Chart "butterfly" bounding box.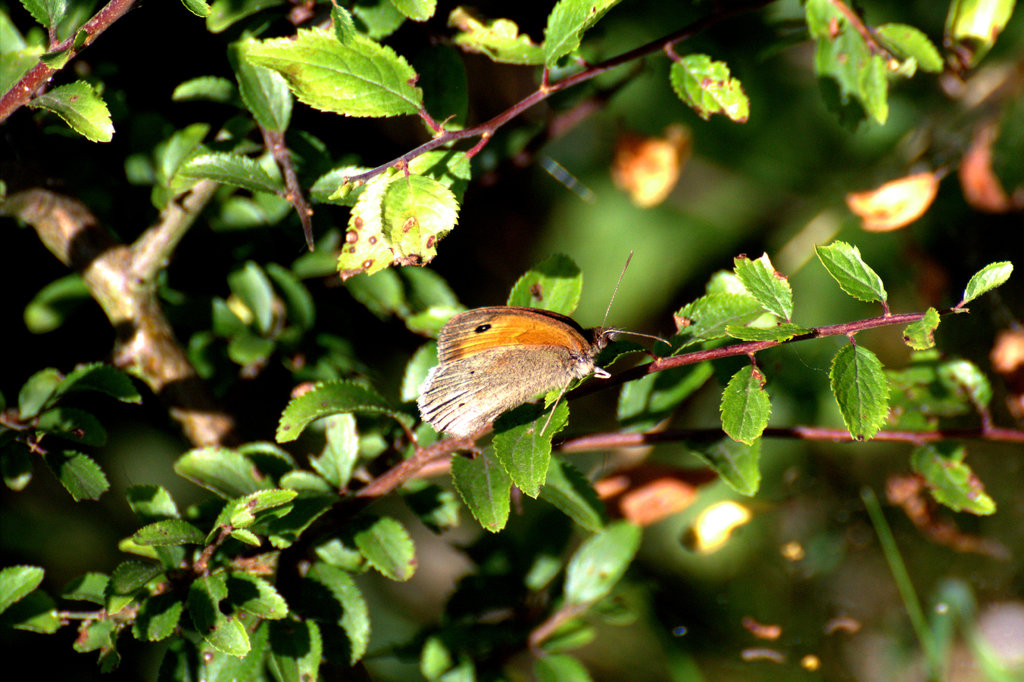
Charted: locate(411, 288, 644, 460).
